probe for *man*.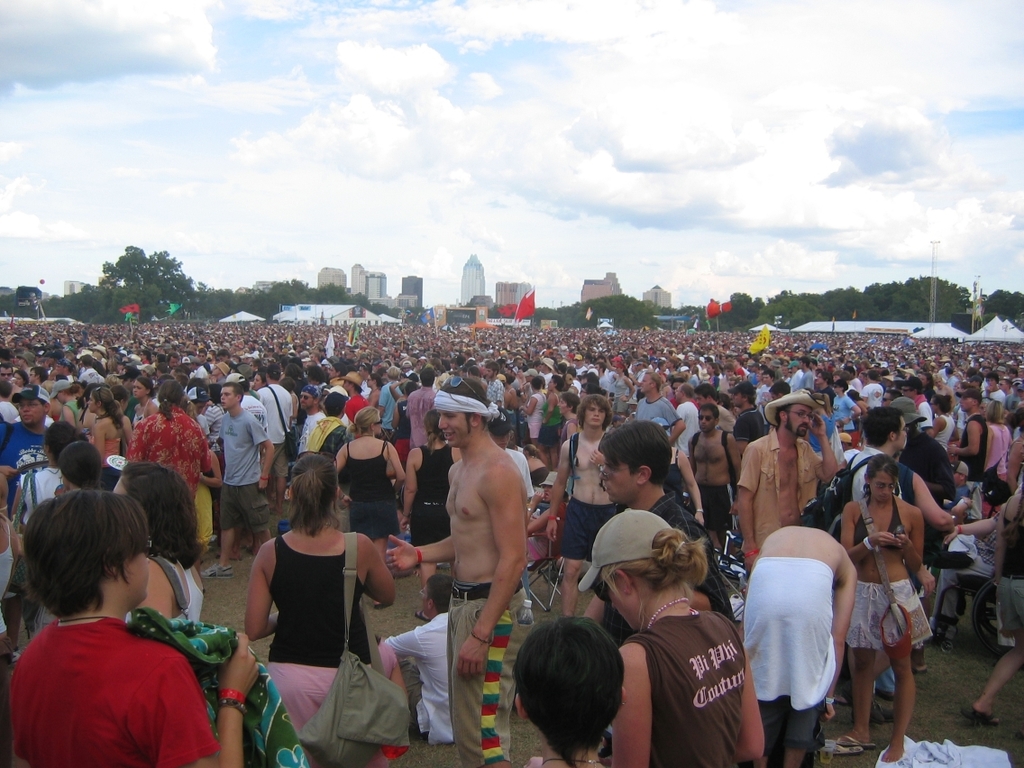
Probe result: left=0, top=380, right=49, bottom=662.
